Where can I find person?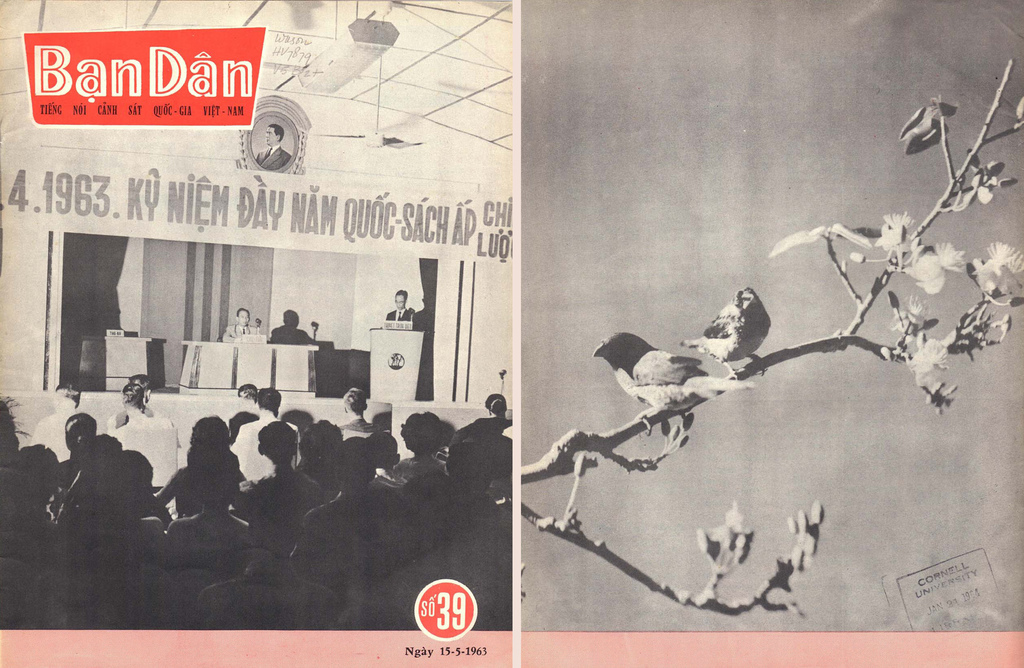
You can find it at 487/395/512/424.
